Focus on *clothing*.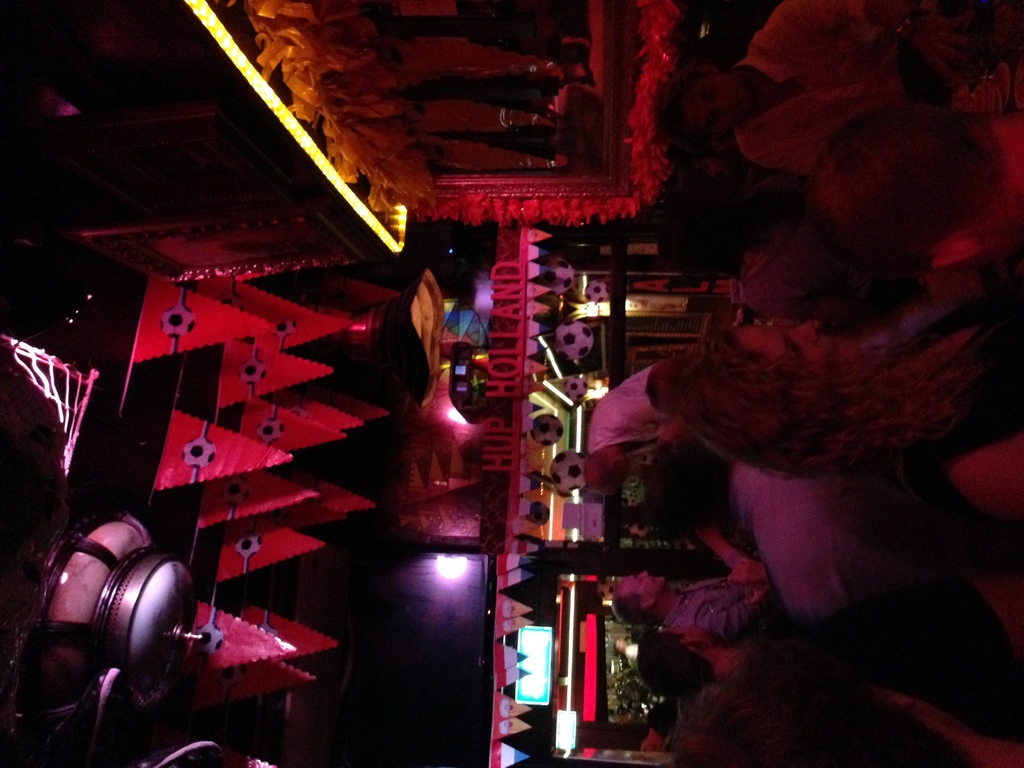
Focused at [left=665, top=568, right=768, bottom=641].
